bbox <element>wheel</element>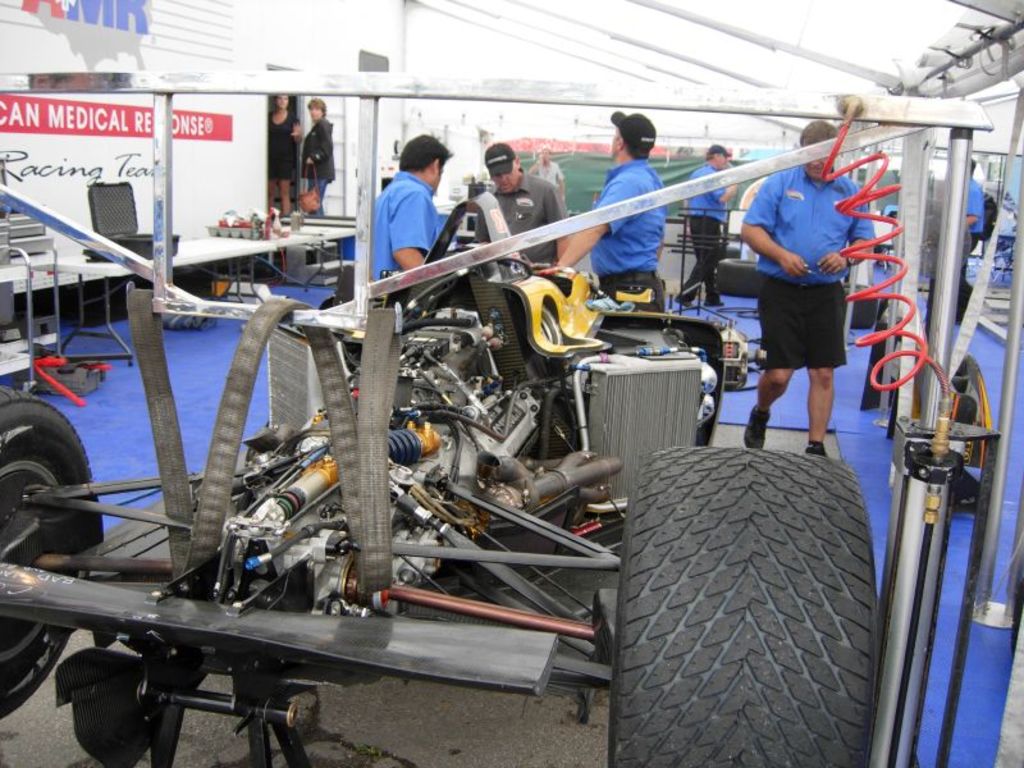
pyautogui.locateOnScreen(835, 287, 876, 328)
